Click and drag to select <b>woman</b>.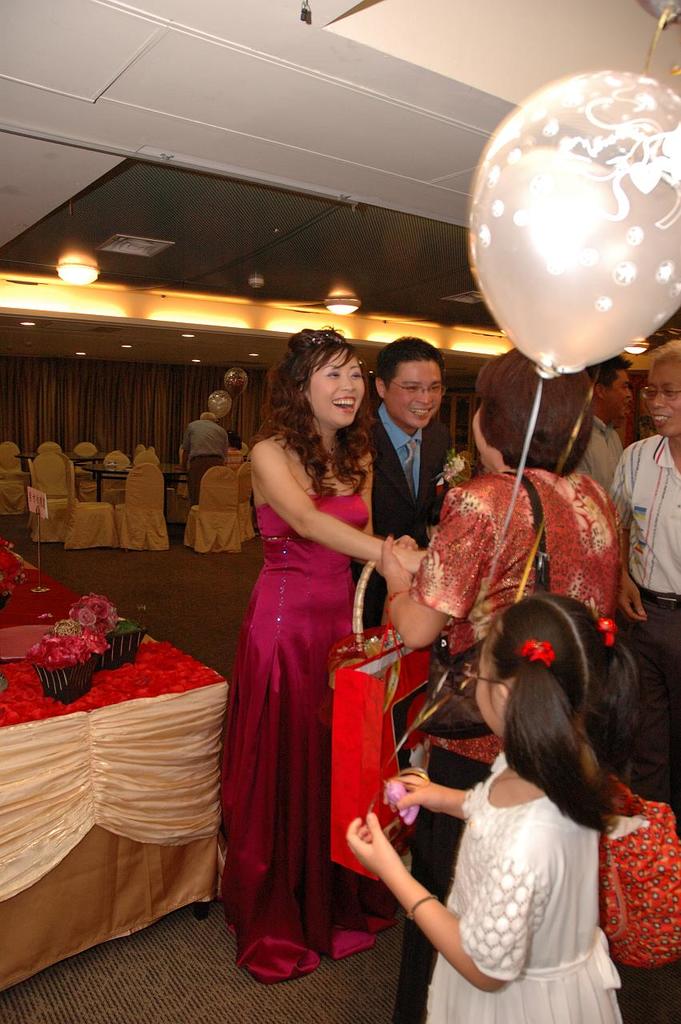
Selection: 373, 342, 622, 1023.
